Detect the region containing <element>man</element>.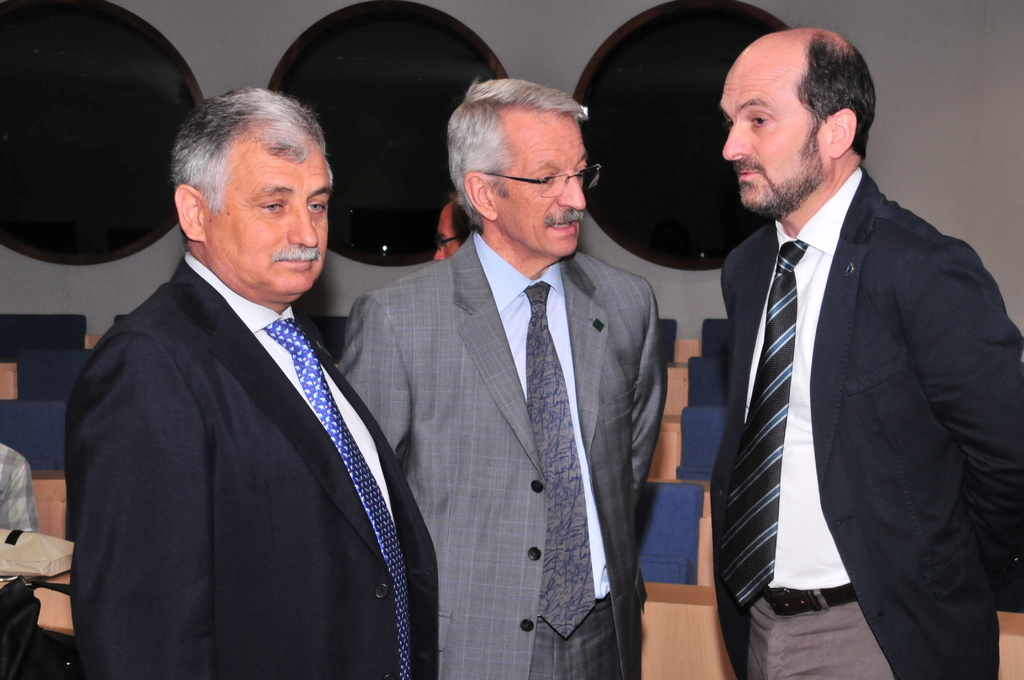
[679, 20, 1004, 679].
